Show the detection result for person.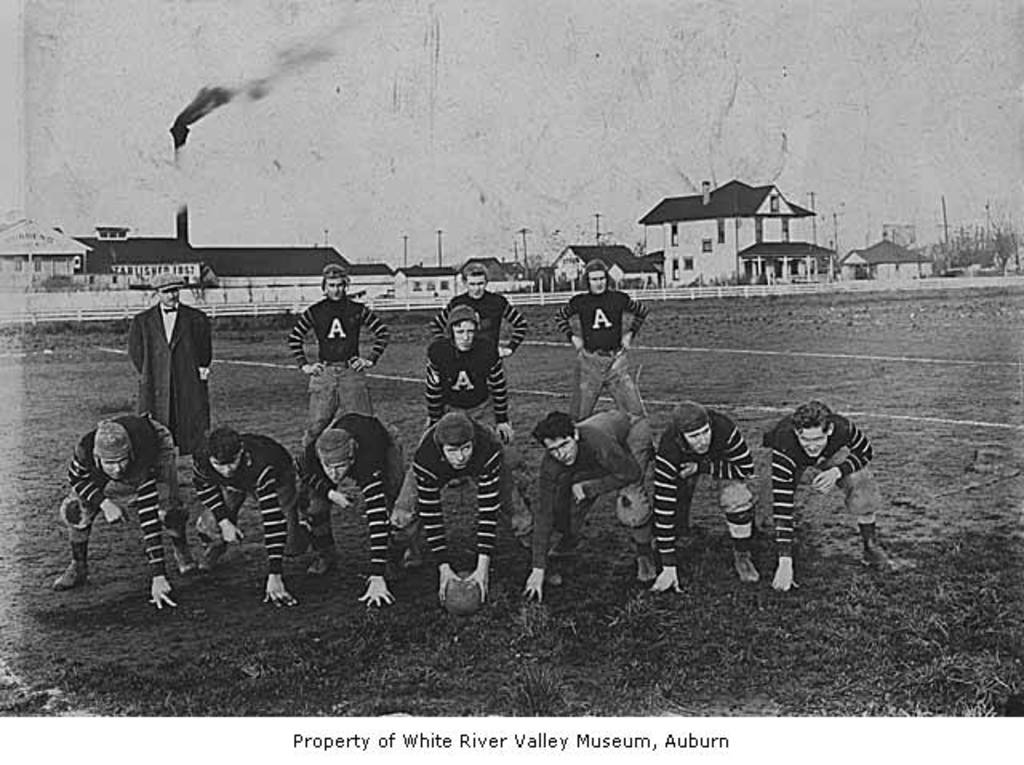
{"x1": 288, "y1": 259, "x2": 392, "y2": 421}.
